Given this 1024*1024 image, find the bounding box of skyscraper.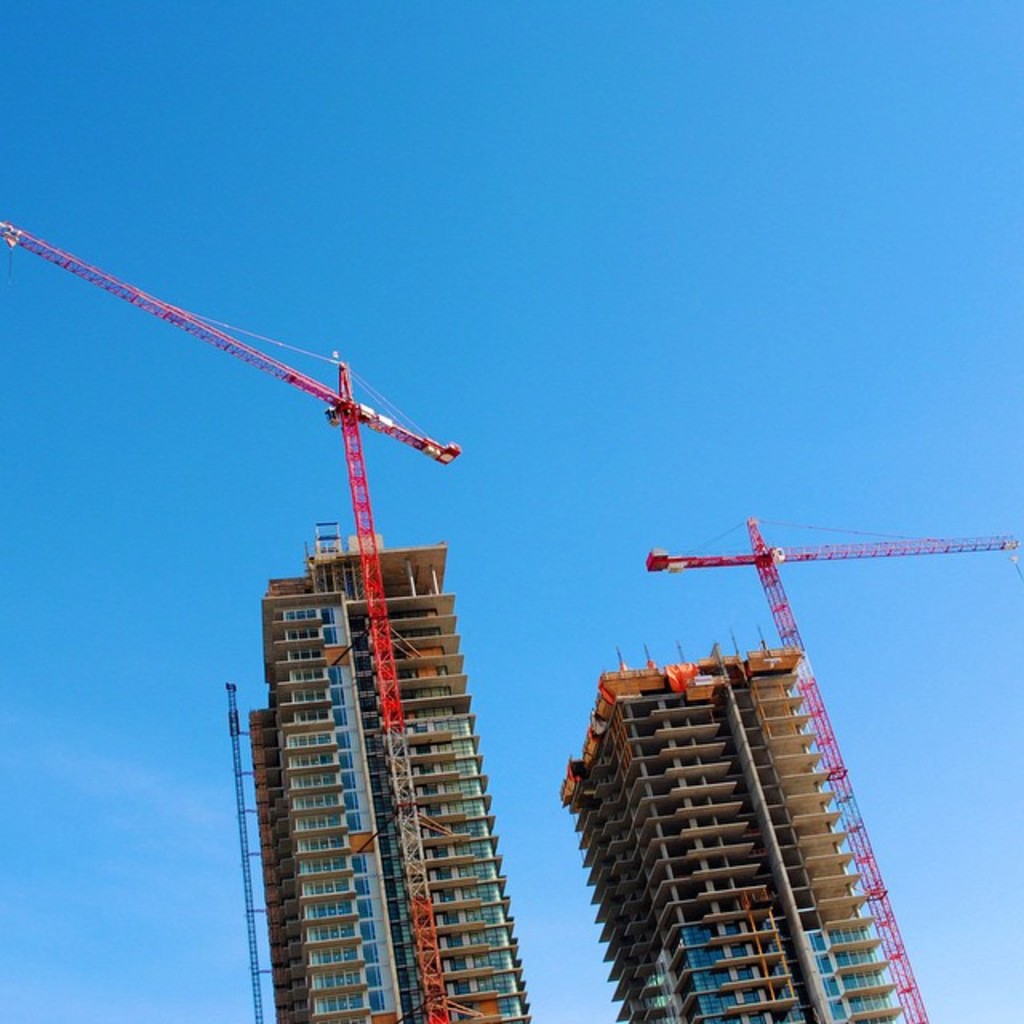
bbox=(555, 648, 909, 1022).
